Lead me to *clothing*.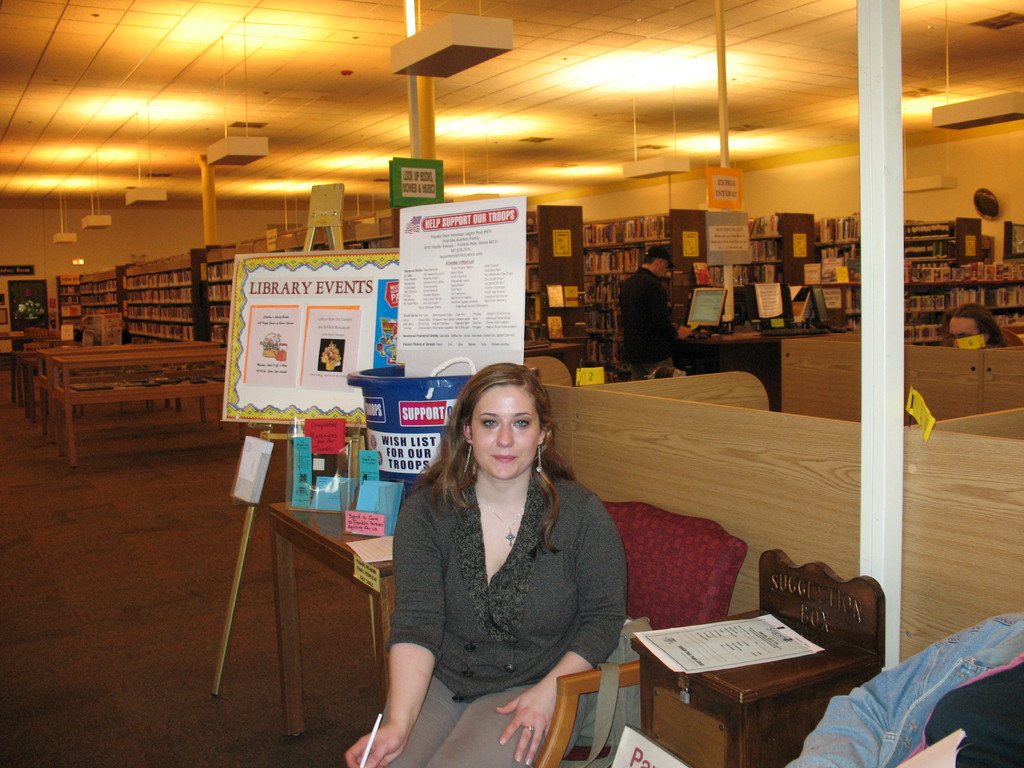
Lead to x1=386 y1=484 x2=628 y2=767.
